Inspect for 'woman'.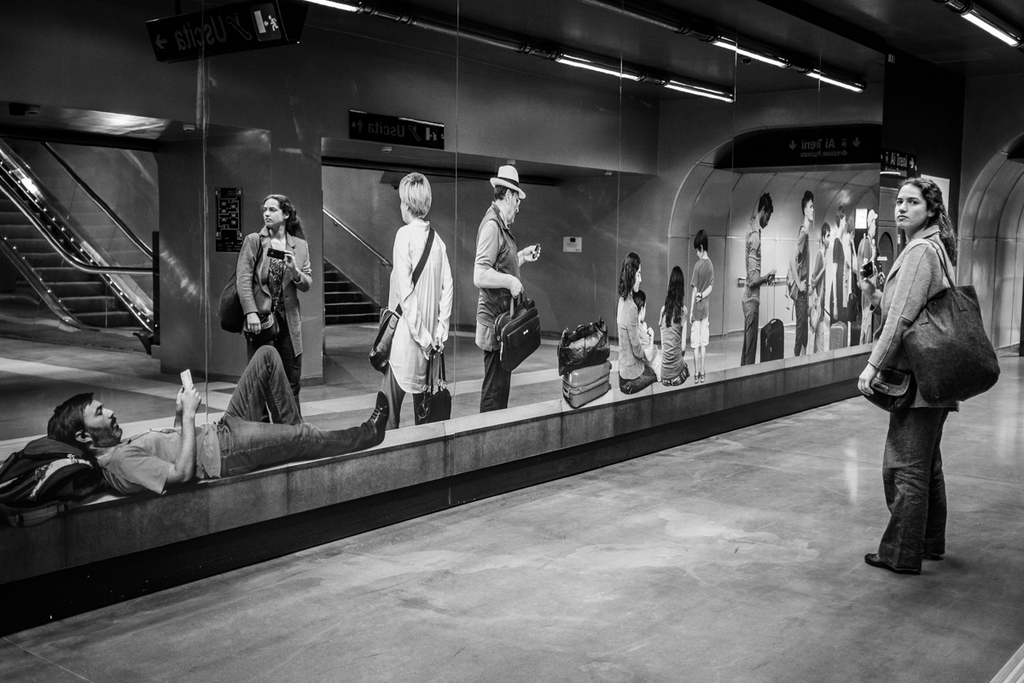
Inspection: BBox(663, 266, 695, 388).
